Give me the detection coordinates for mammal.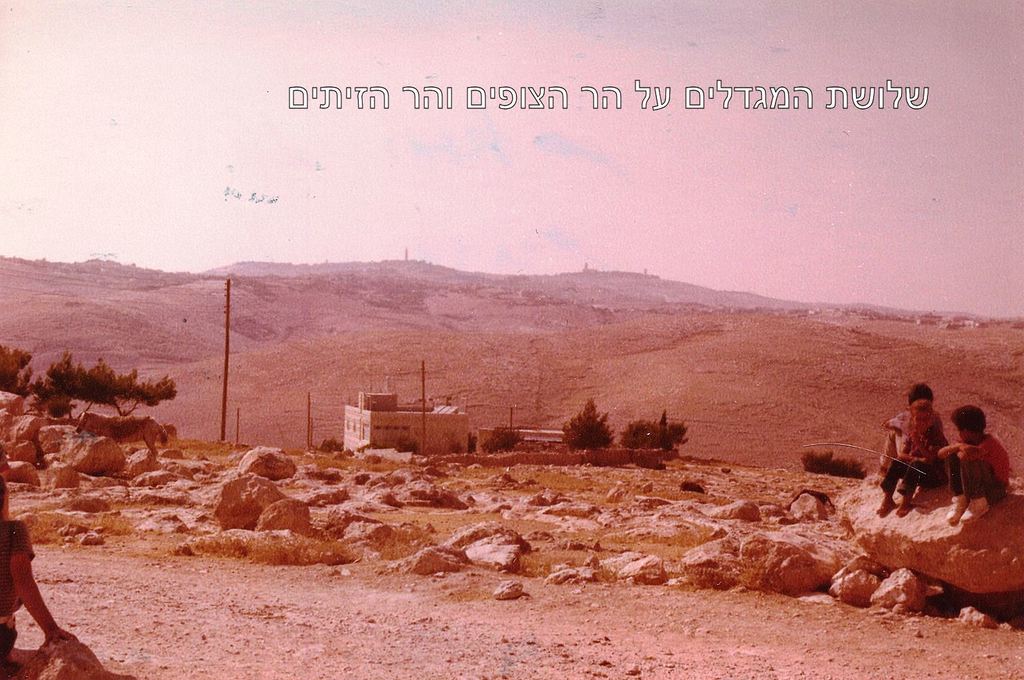
BBox(938, 408, 1019, 525).
